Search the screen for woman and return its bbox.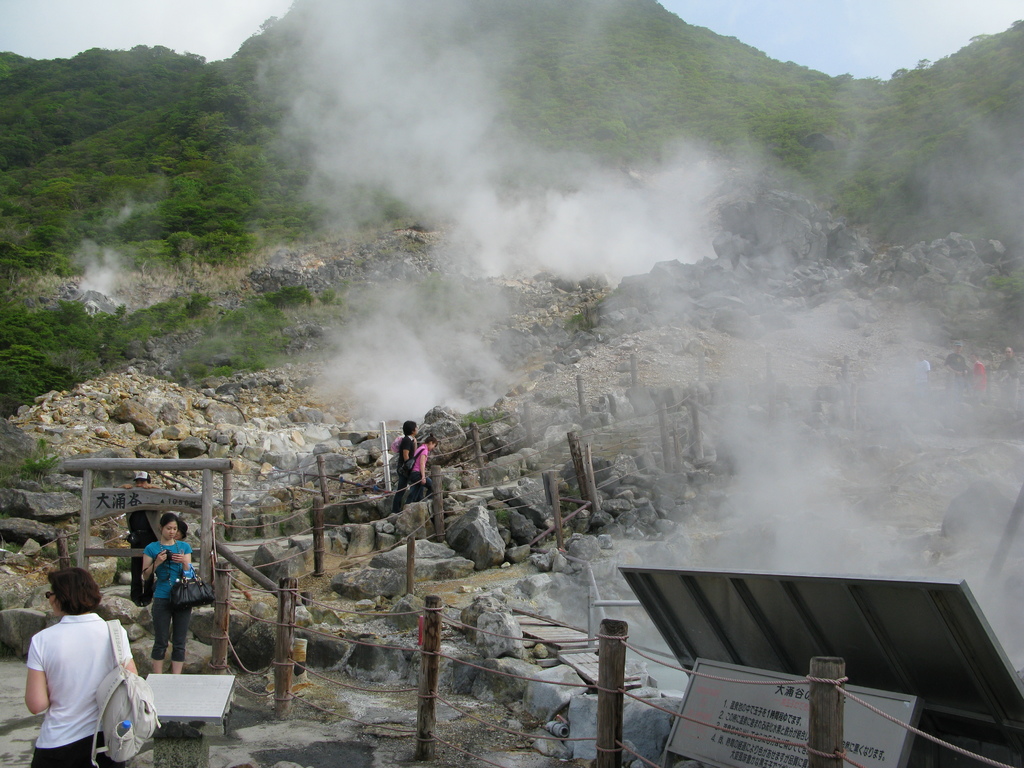
Found: bbox(406, 432, 435, 503).
